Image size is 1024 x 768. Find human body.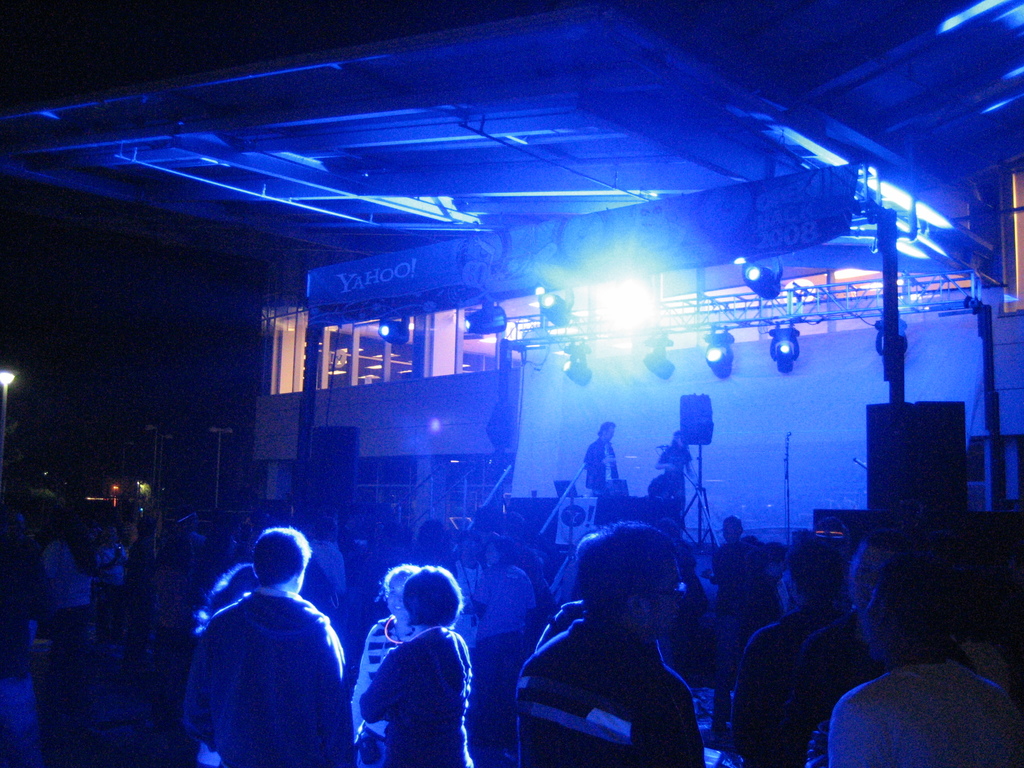
l=352, t=556, r=496, b=767.
